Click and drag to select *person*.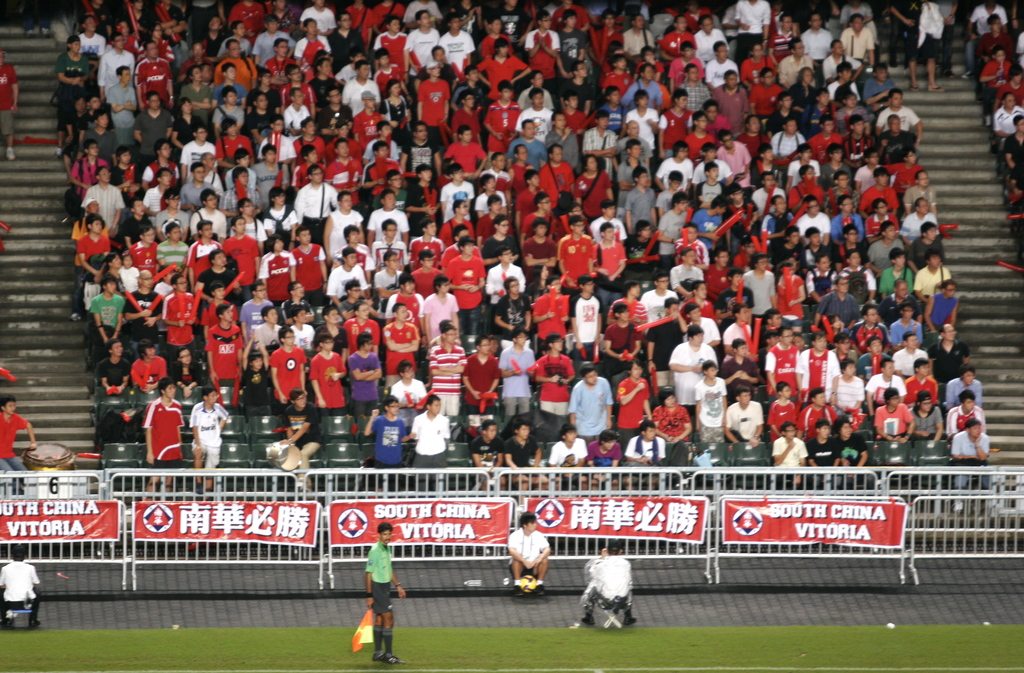
Selection: region(971, 12, 1017, 68).
